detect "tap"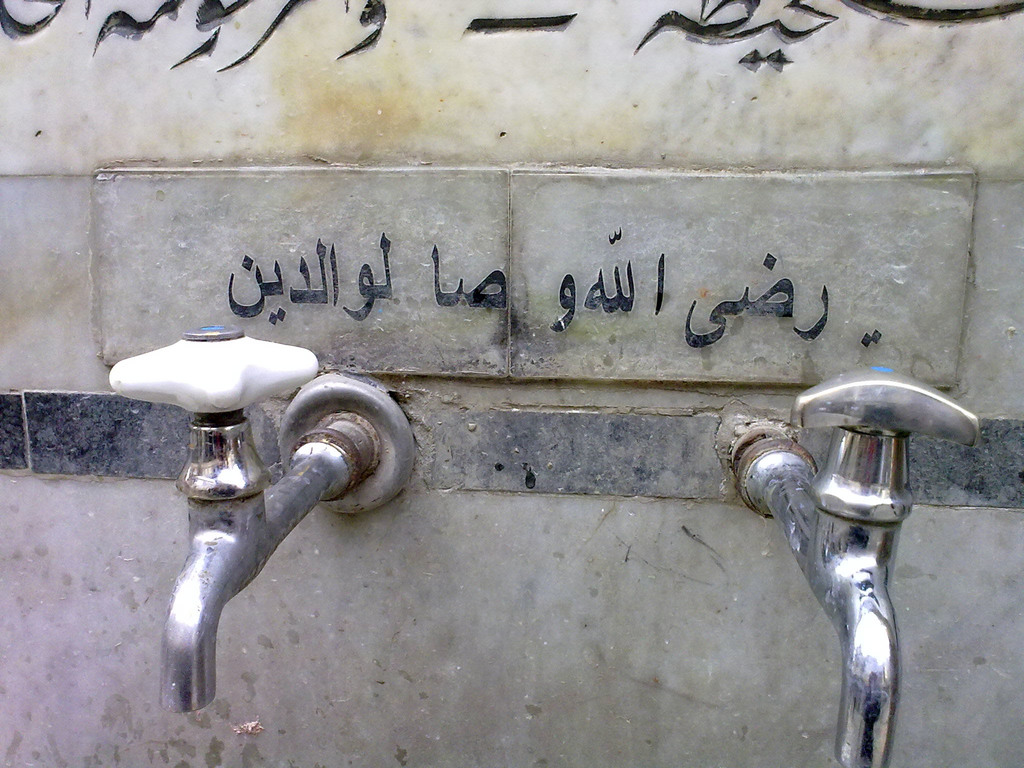
717/366/981/767
